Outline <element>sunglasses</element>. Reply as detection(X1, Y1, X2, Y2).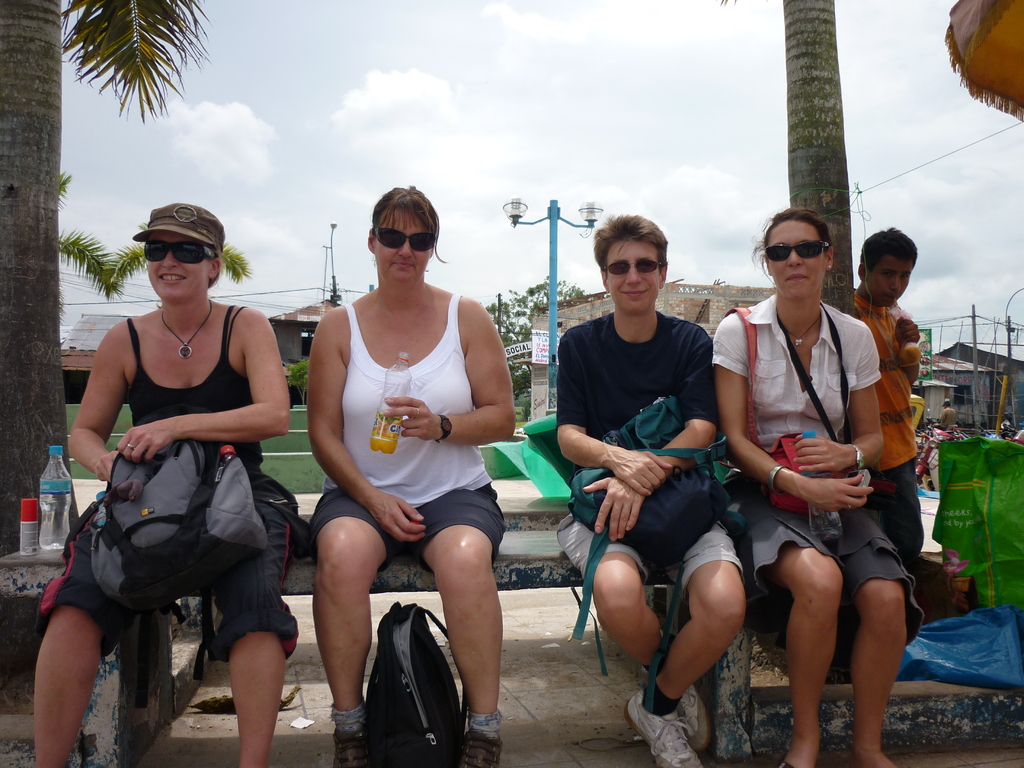
detection(763, 242, 831, 260).
